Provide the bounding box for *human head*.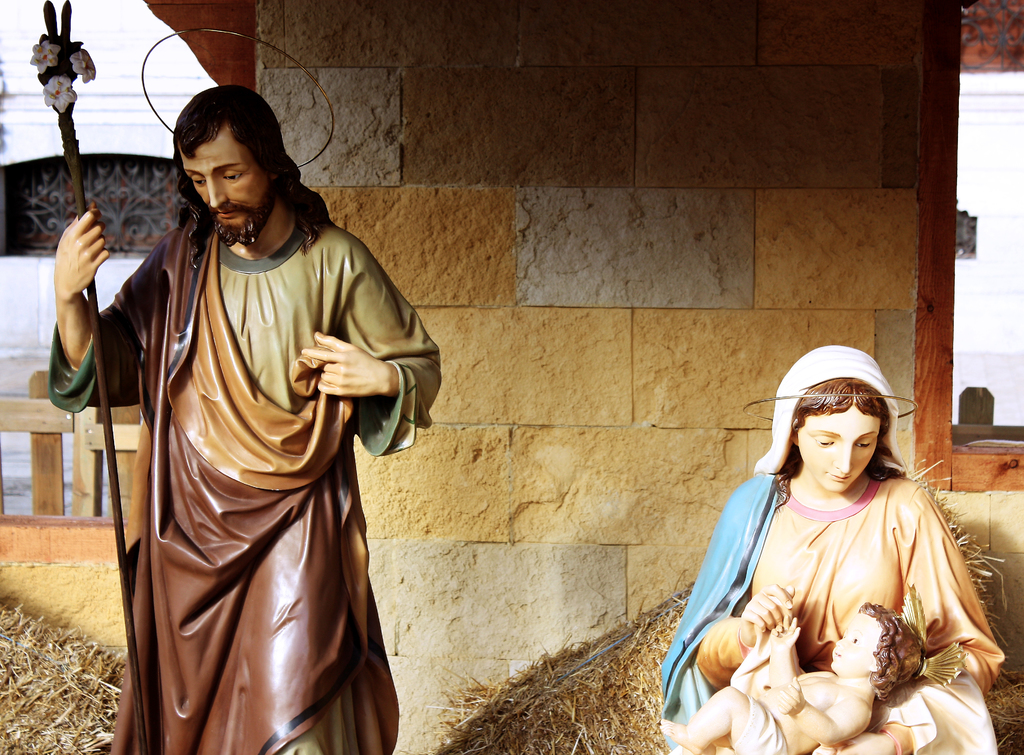
<region>831, 603, 924, 674</region>.
